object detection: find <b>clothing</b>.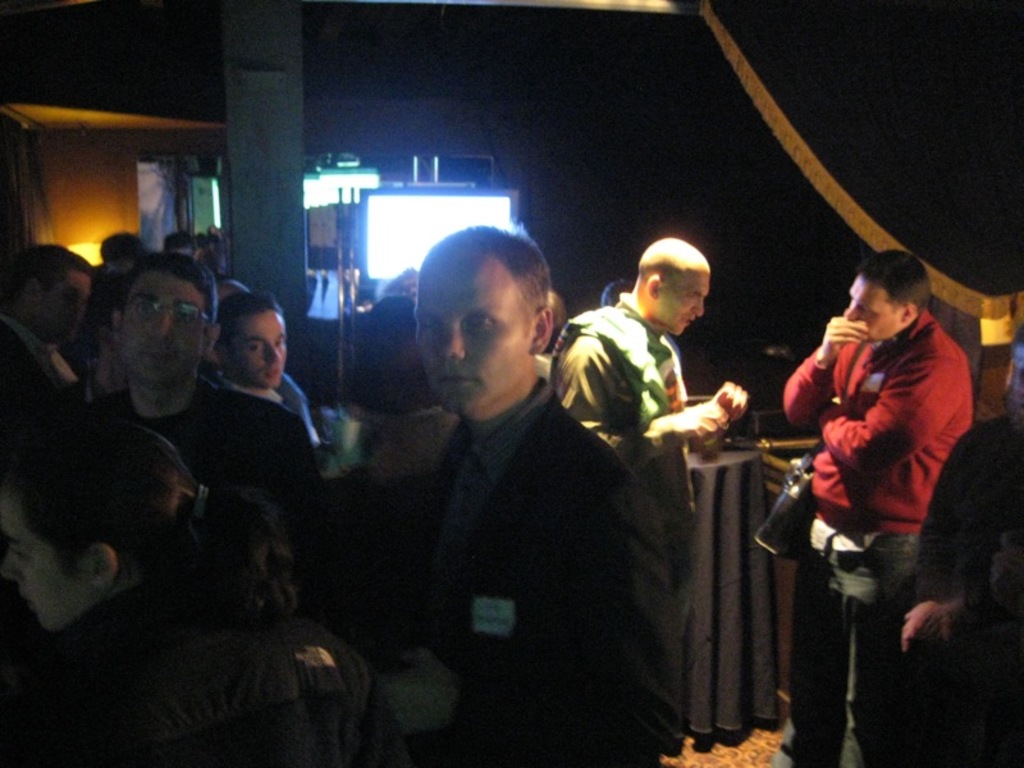
bbox=(0, 317, 91, 403).
